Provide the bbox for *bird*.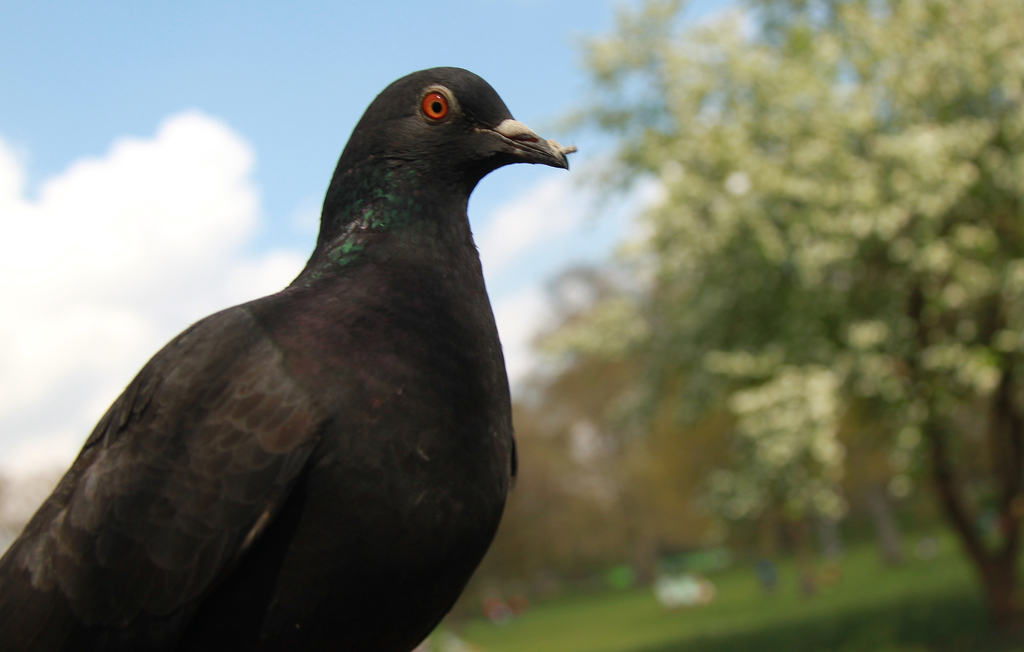
locate(0, 72, 595, 651).
